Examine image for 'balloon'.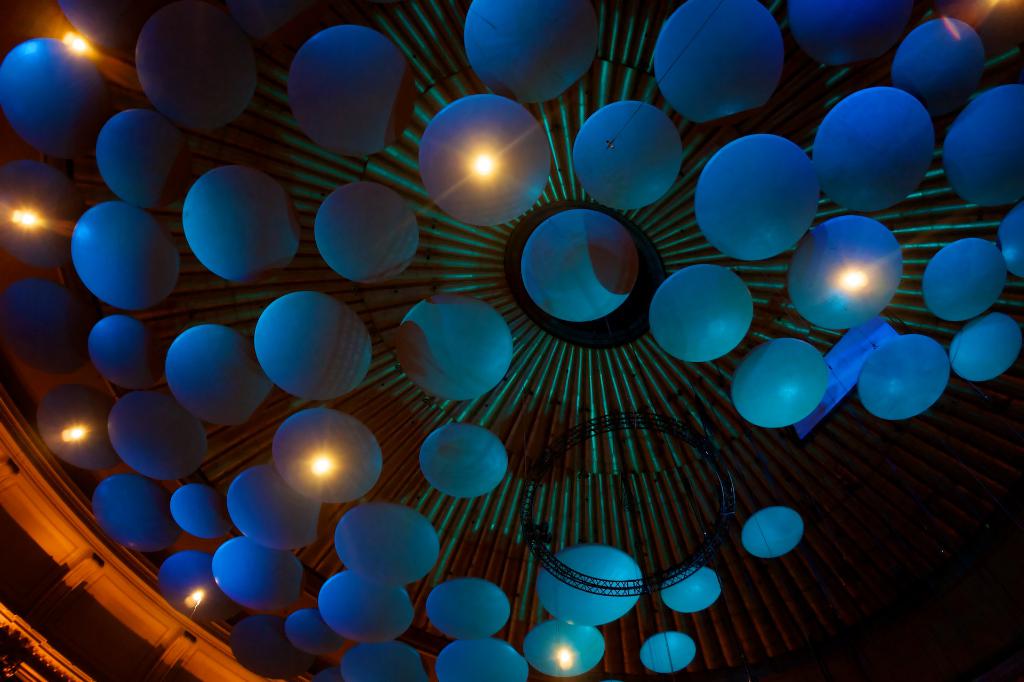
Examination result: crop(225, 466, 317, 548).
